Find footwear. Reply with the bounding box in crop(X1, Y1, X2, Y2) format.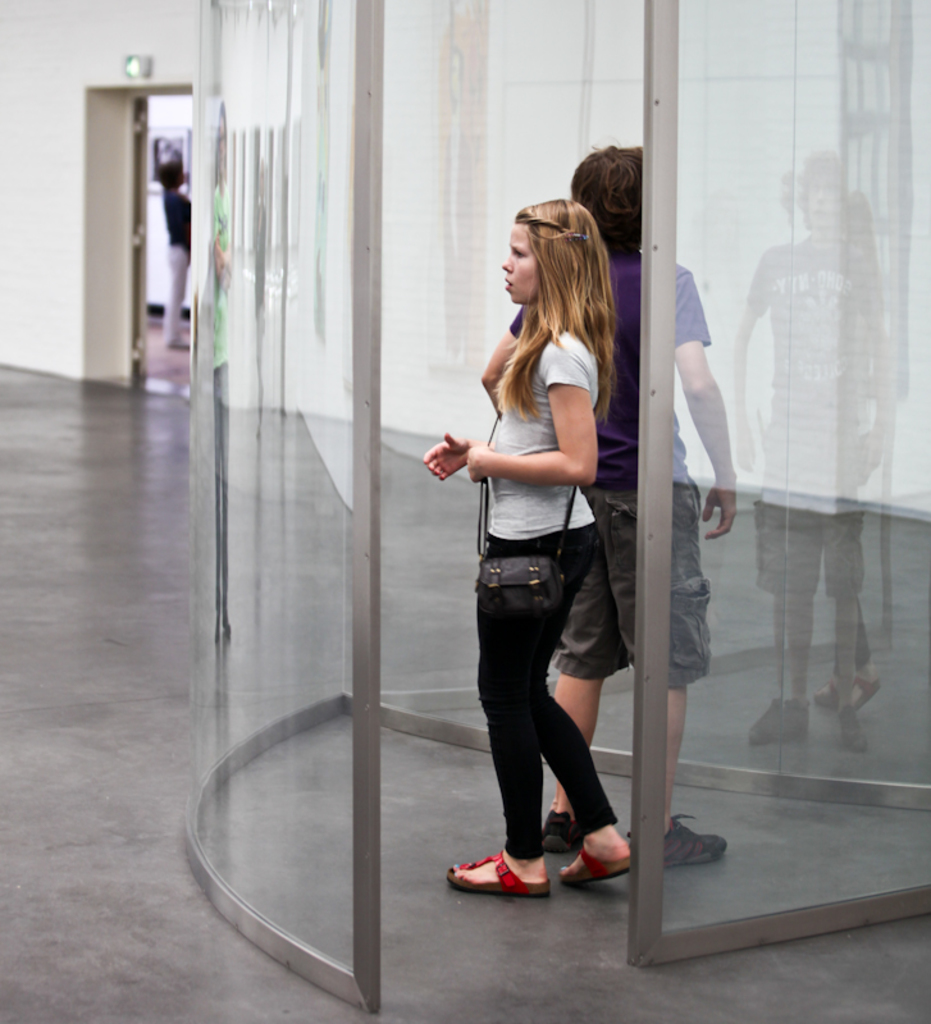
crop(535, 797, 587, 851).
